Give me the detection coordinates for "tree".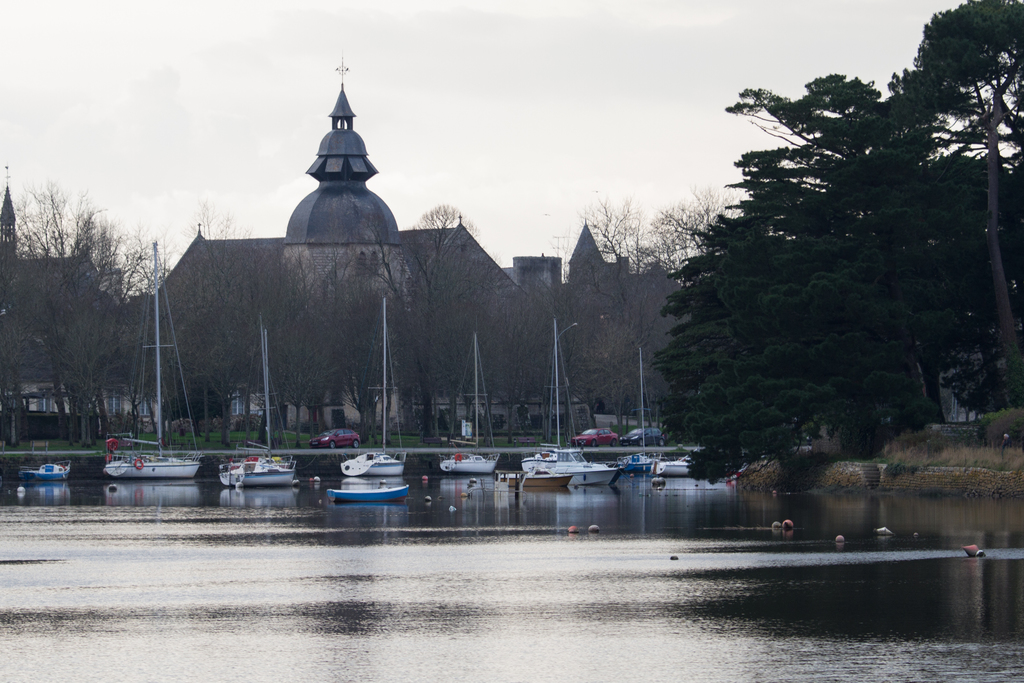
<region>0, 169, 69, 447</region>.
